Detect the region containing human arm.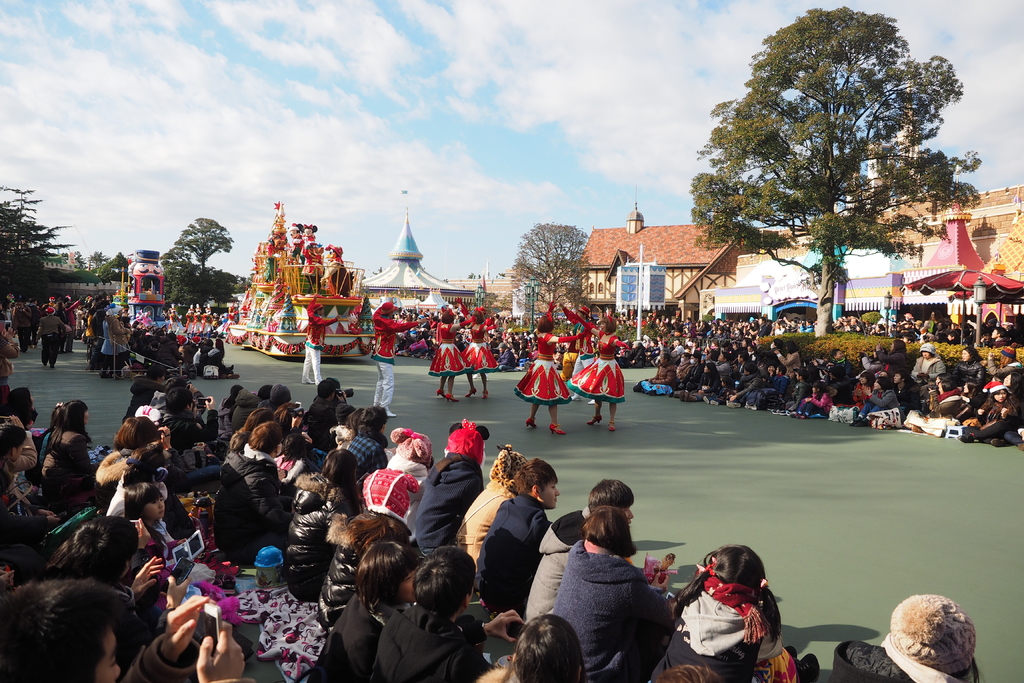
56:315:80:334.
